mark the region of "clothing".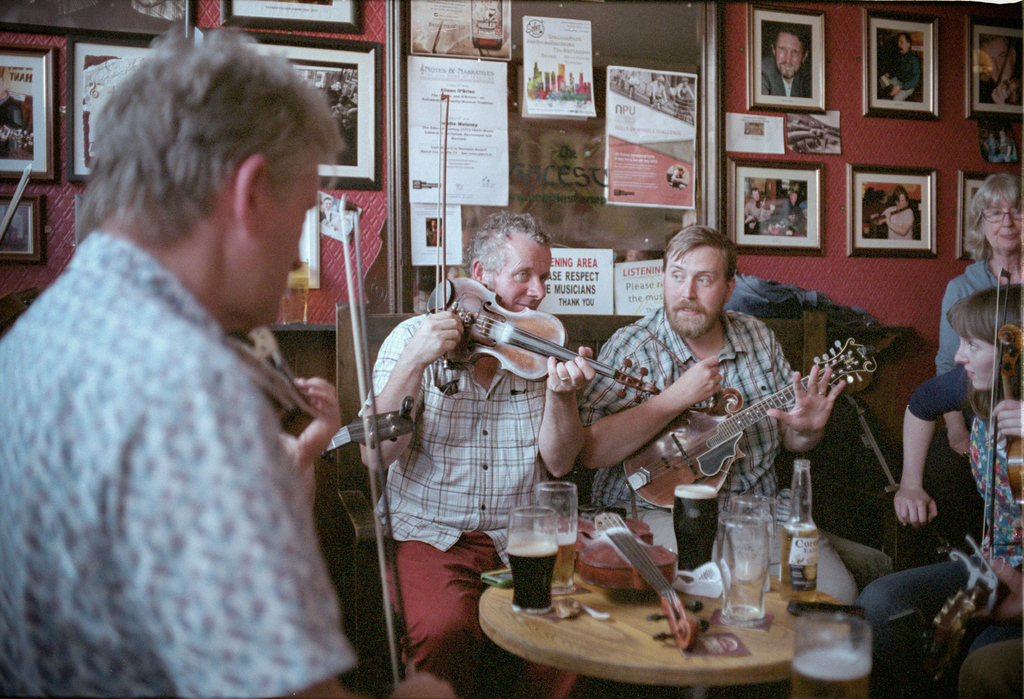
Region: {"left": 340, "top": 186, "right": 586, "bottom": 698}.
